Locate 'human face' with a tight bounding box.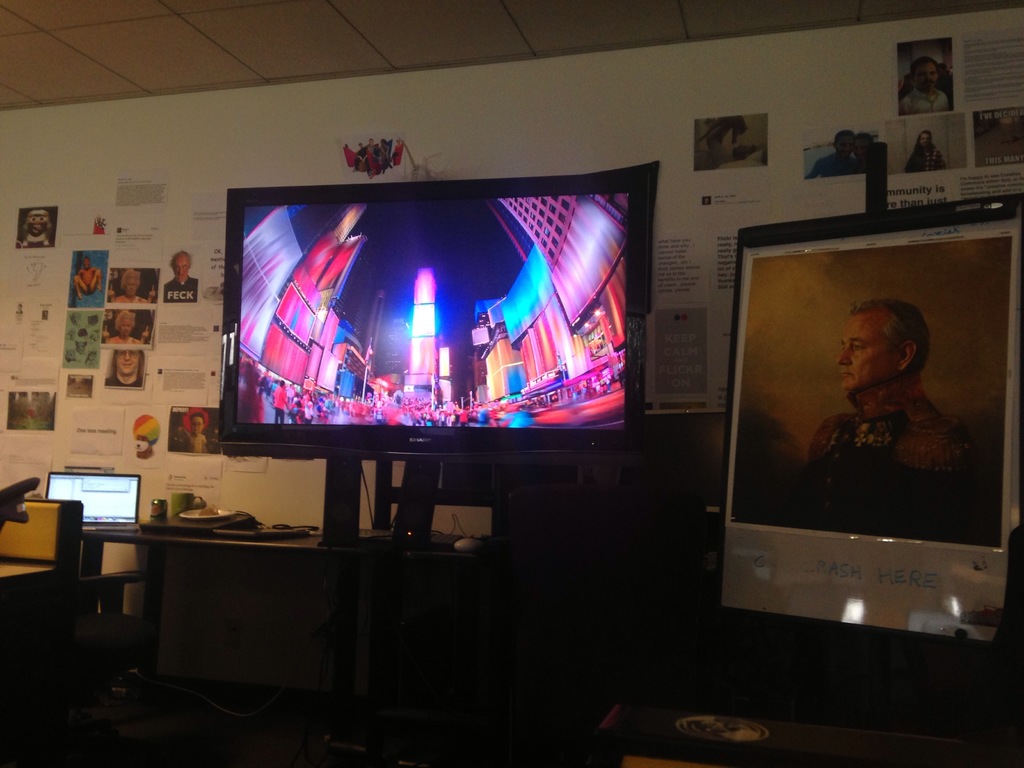
x1=918 y1=132 x2=933 y2=149.
